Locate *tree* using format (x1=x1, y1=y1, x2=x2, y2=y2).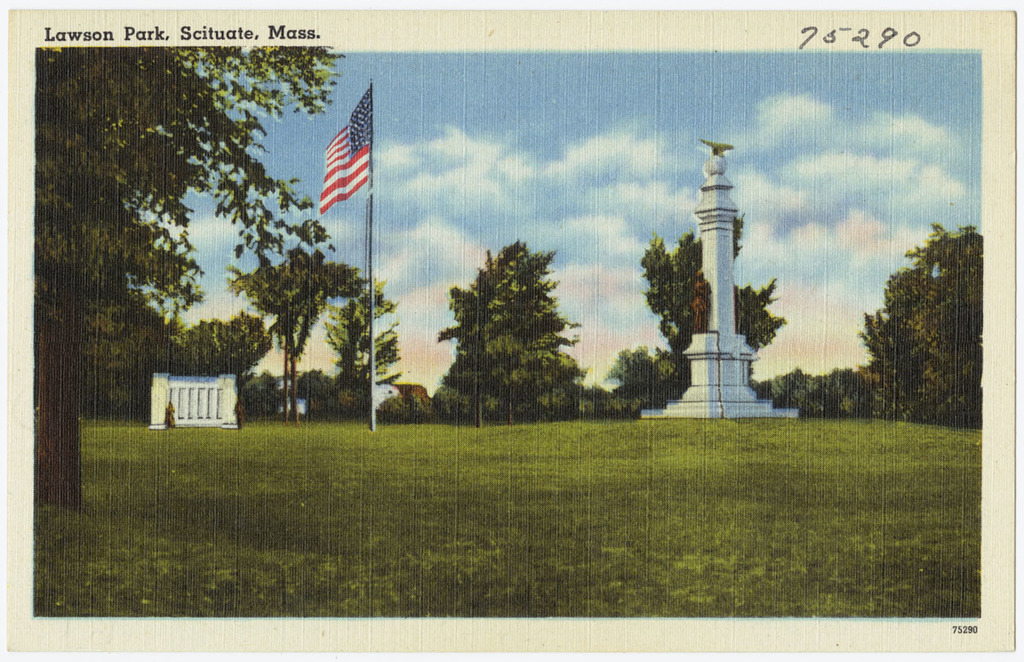
(x1=325, y1=280, x2=423, y2=398).
